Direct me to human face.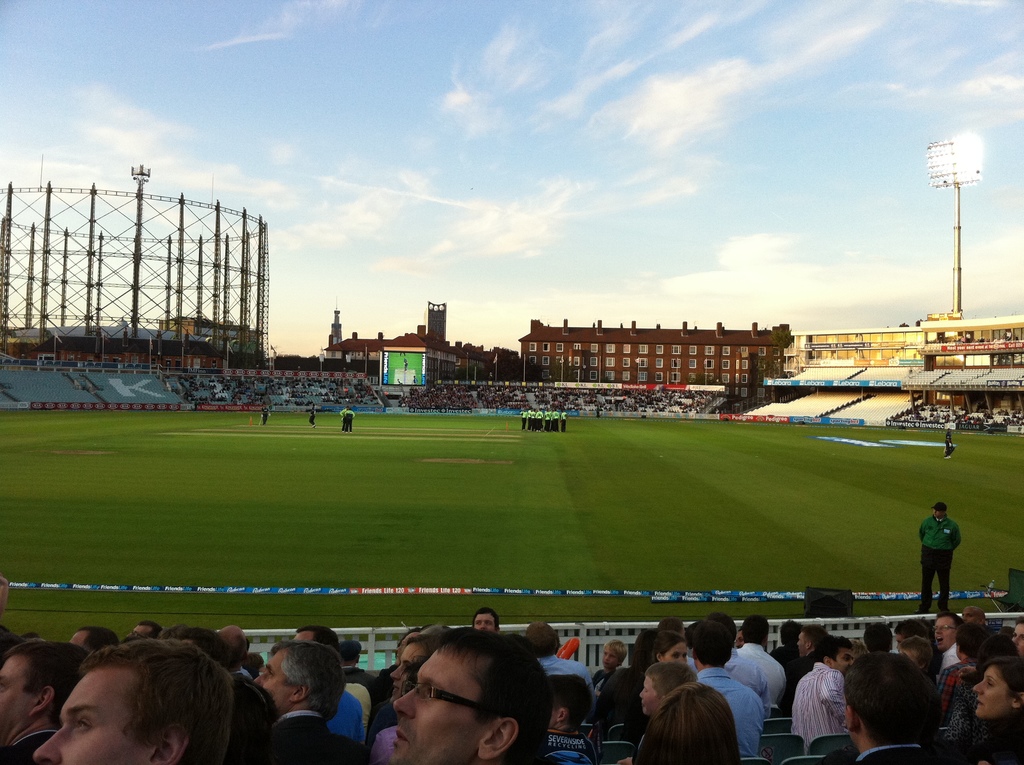
Direction: Rect(0, 658, 31, 741).
